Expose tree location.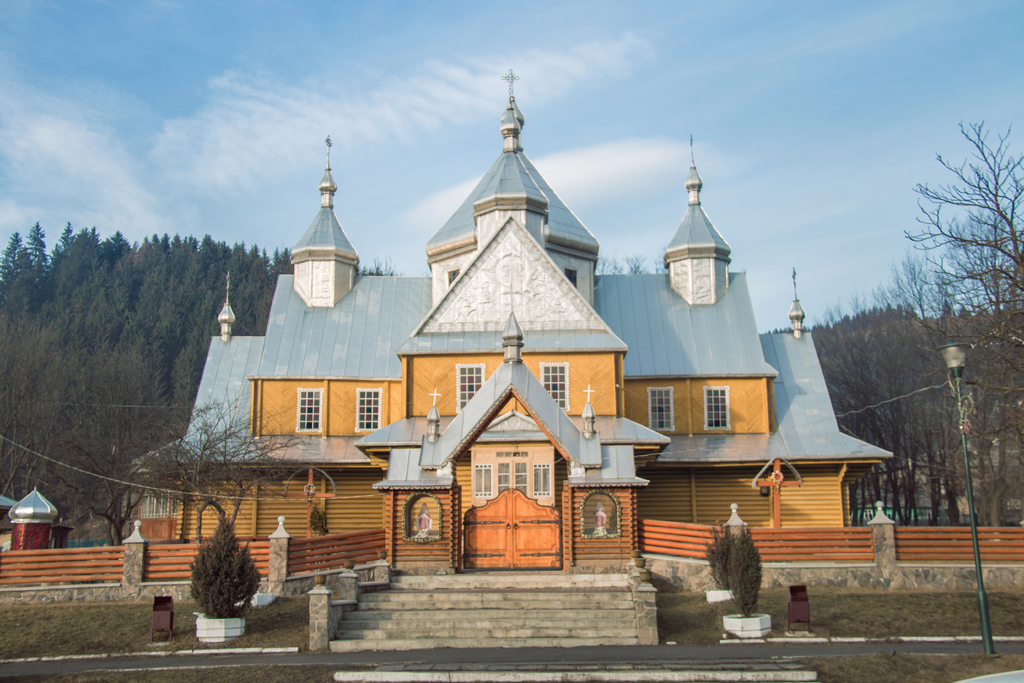
Exposed at 181:512:260:625.
